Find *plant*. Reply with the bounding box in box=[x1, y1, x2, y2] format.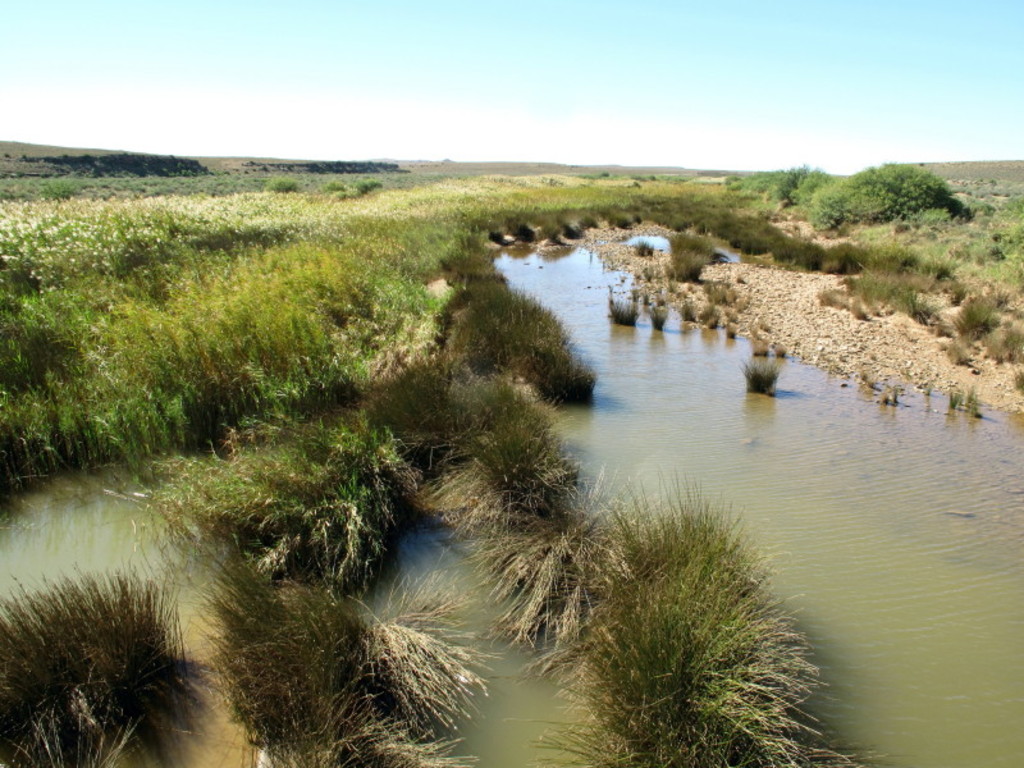
box=[820, 238, 865, 275].
